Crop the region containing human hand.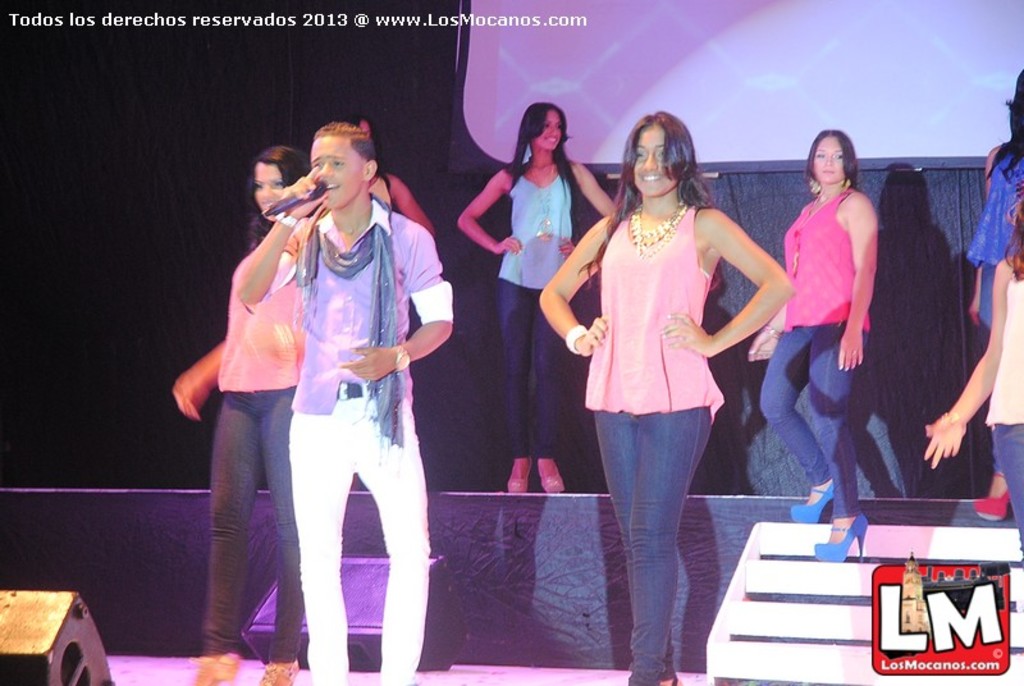
Crop region: <box>964,299,980,330</box>.
